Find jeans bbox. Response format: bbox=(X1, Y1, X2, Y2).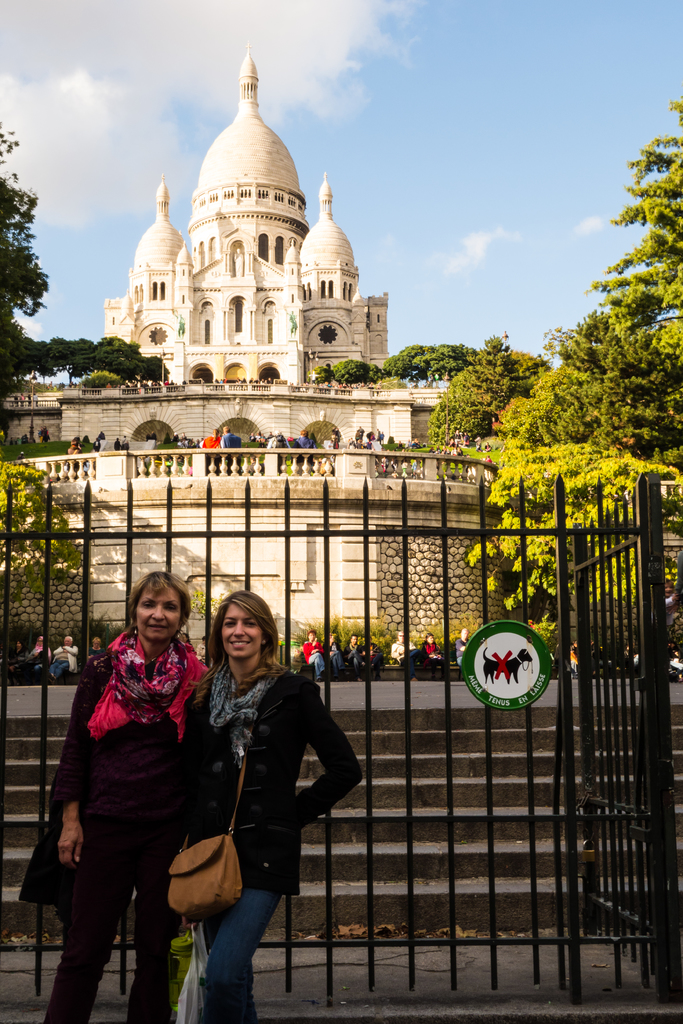
bbox=(187, 881, 295, 1023).
